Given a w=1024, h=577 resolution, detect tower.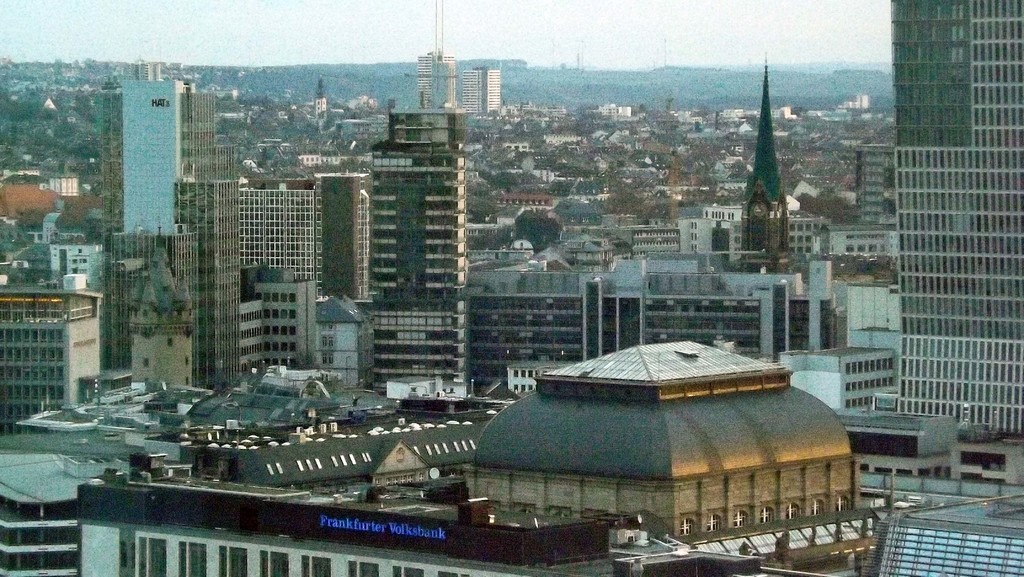
(x1=173, y1=181, x2=234, y2=386).
